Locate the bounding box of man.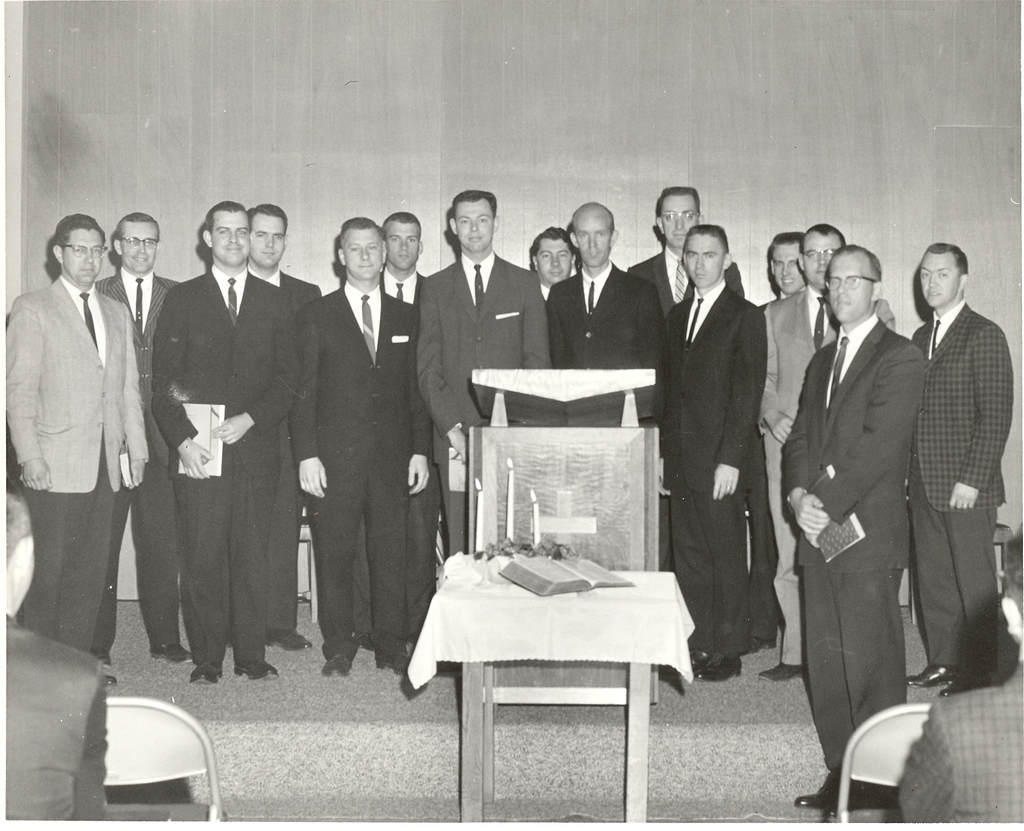
Bounding box: <box>779,242,925,816</box>.
